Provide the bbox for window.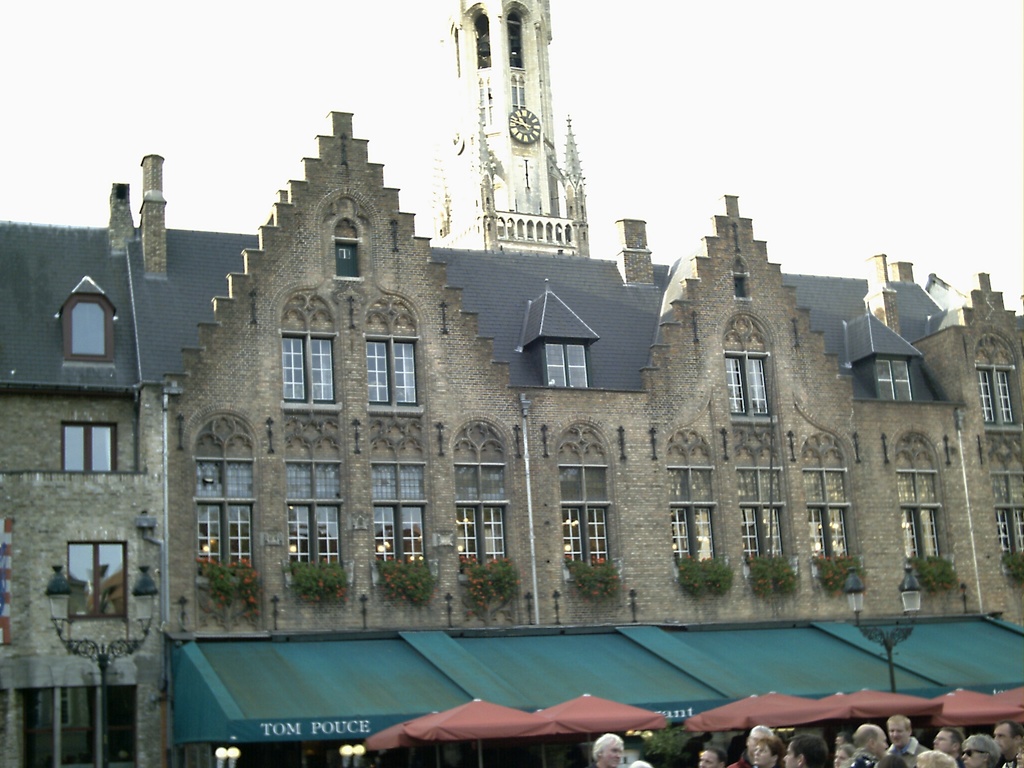
<bbox>669, 426, 732, 588</bbox>.
